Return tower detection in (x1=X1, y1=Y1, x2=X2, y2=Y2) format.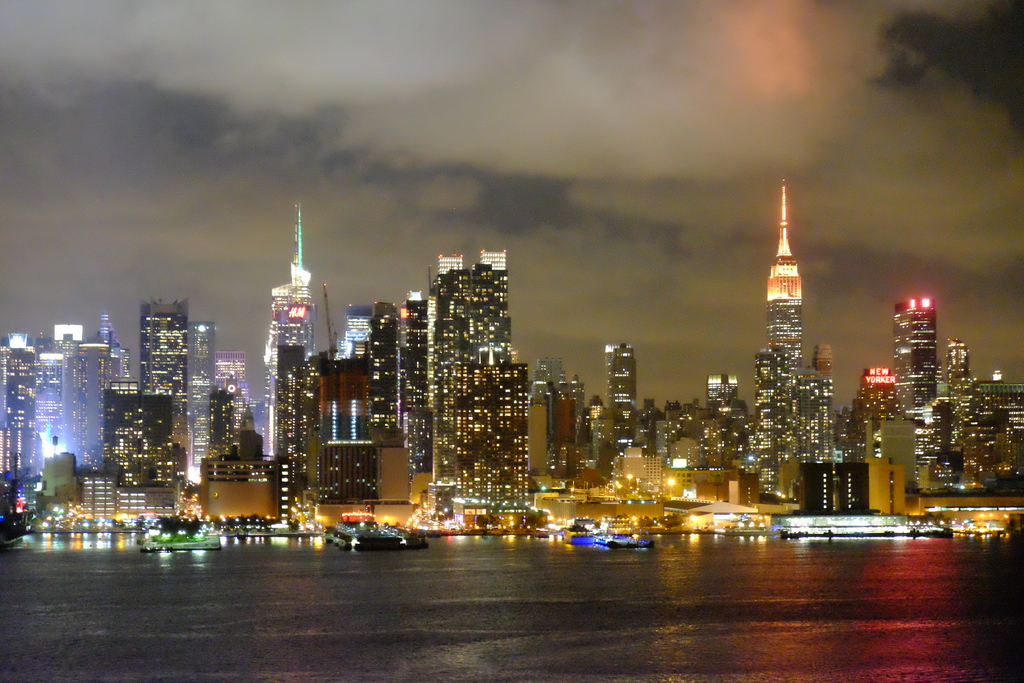
(x1=943, y1=334, x2=979, y2=493).
